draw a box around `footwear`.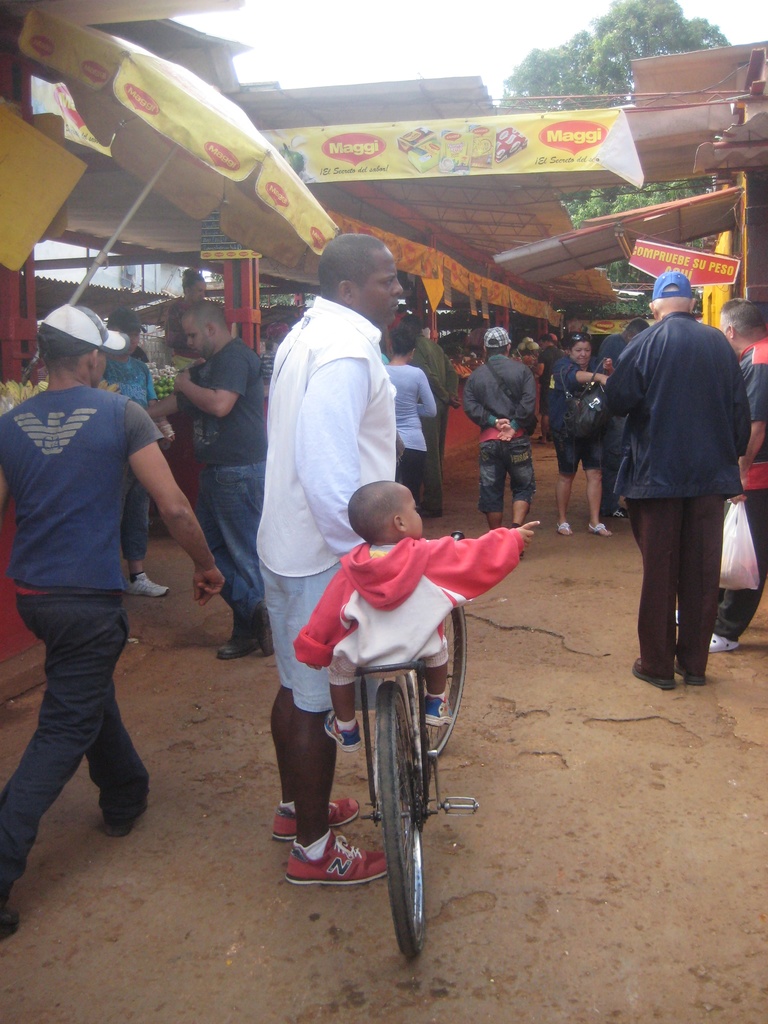
674,653,707,686.
